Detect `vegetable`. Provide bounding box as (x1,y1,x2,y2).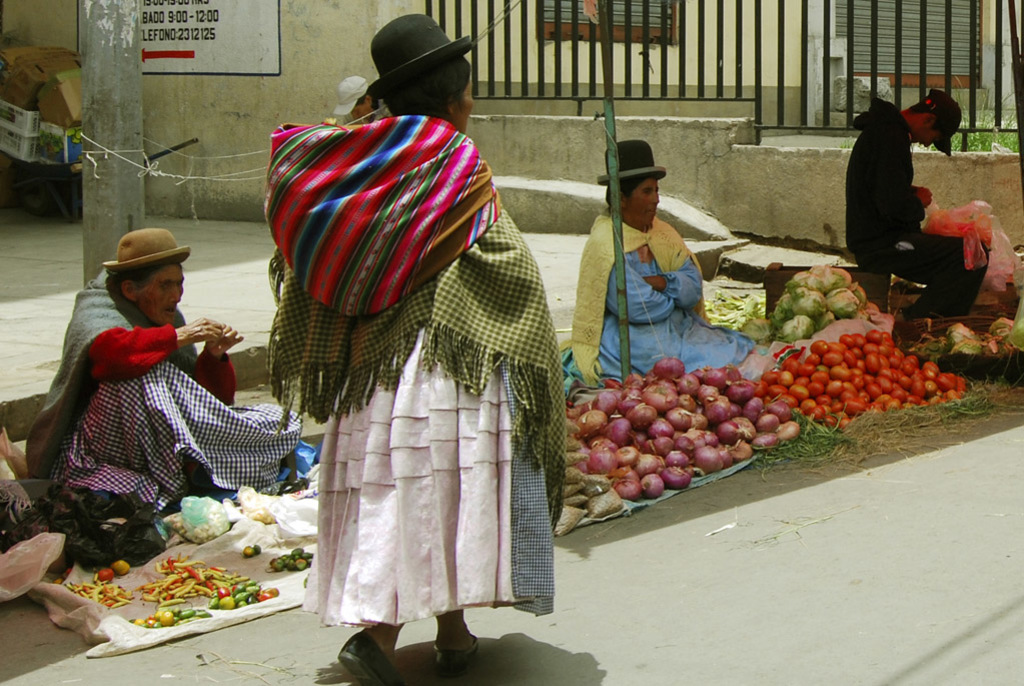
(262,548,314,575).
